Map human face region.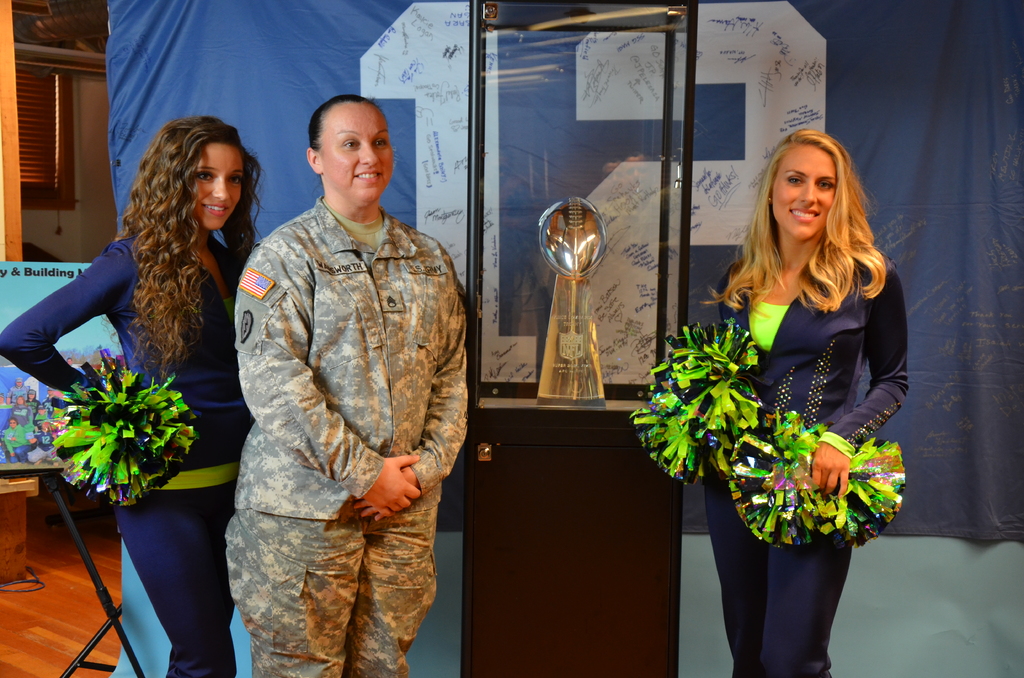
Mapped to x1=191, y1=141, x2=252, y2=235.
